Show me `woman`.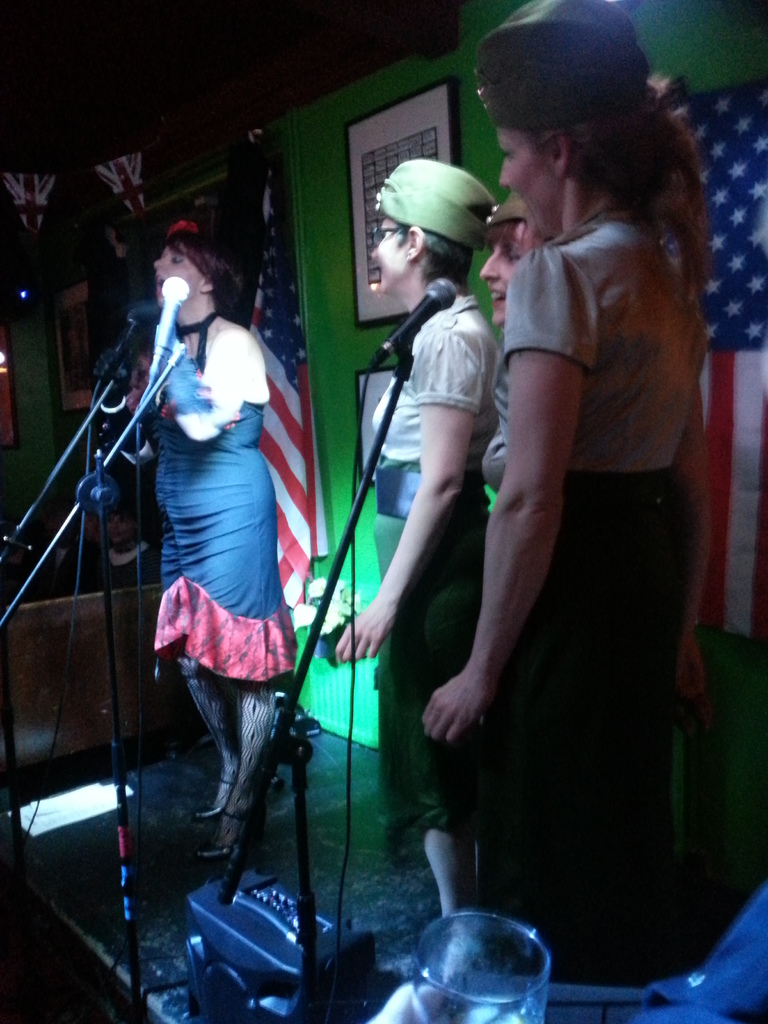
`woman` is here: 479:192:538:495.
